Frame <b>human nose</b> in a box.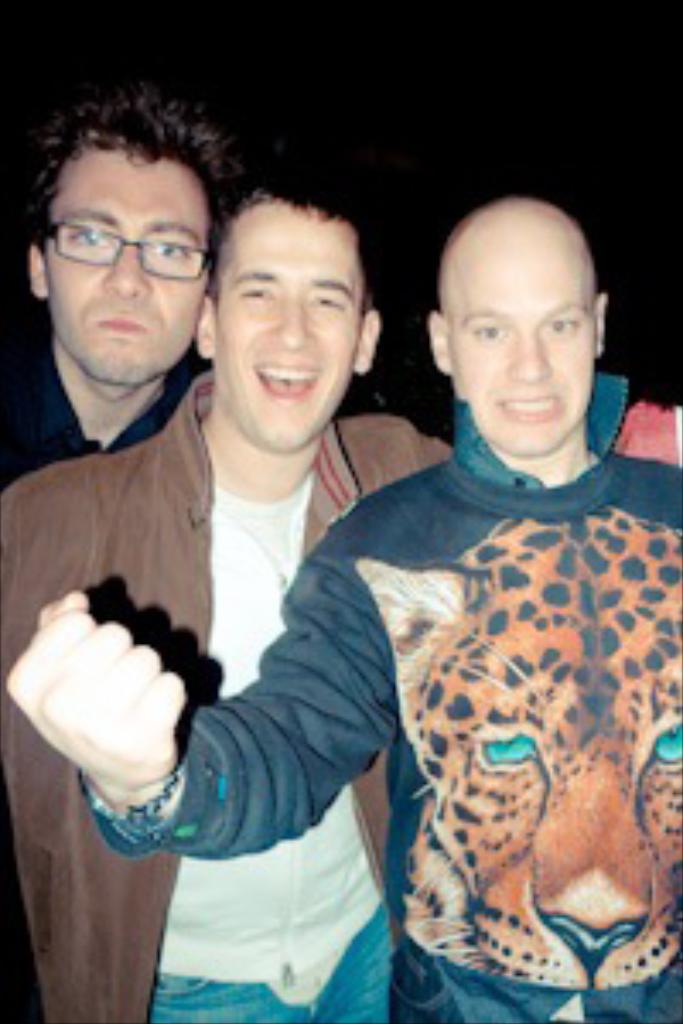
[99,242,154,304].
